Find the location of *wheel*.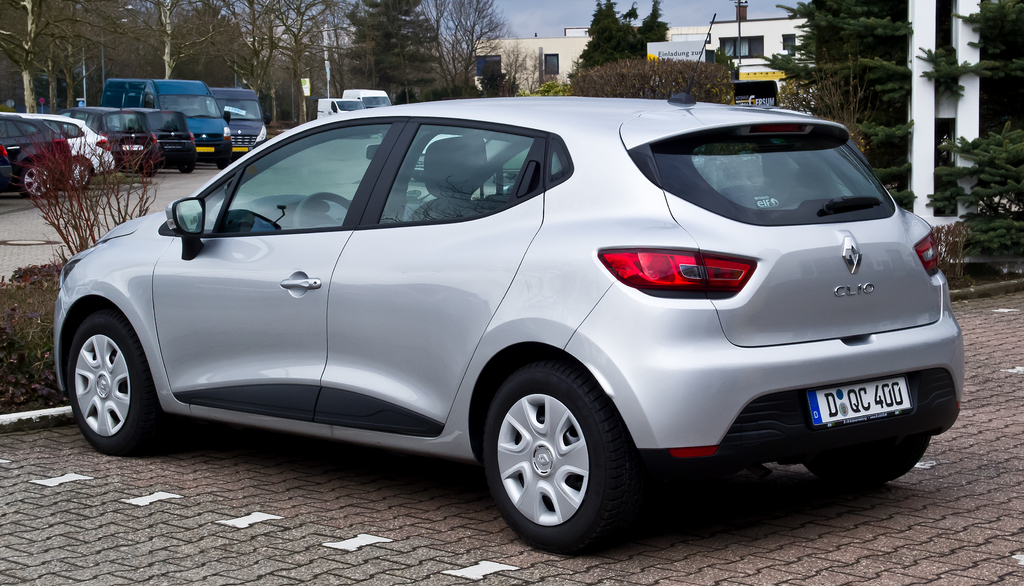
Location: box(68, 157, 90, 187).
